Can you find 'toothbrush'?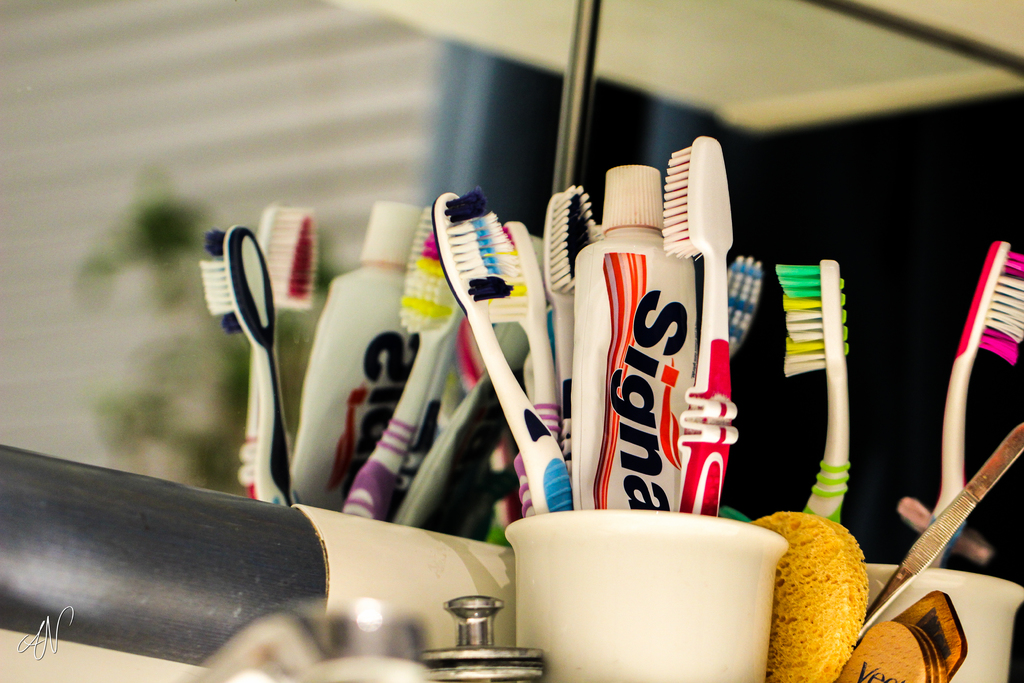
Yes, bounding box: 497,186,600,514.
